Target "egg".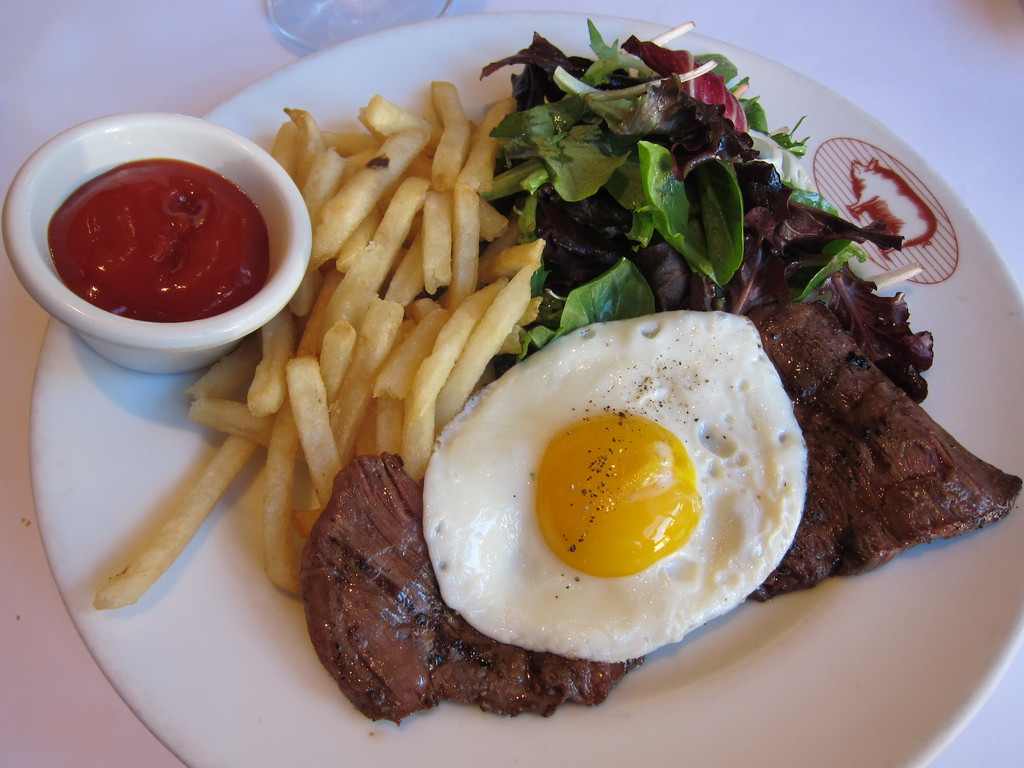
Target region: detection(417, 309, 808, 662).
